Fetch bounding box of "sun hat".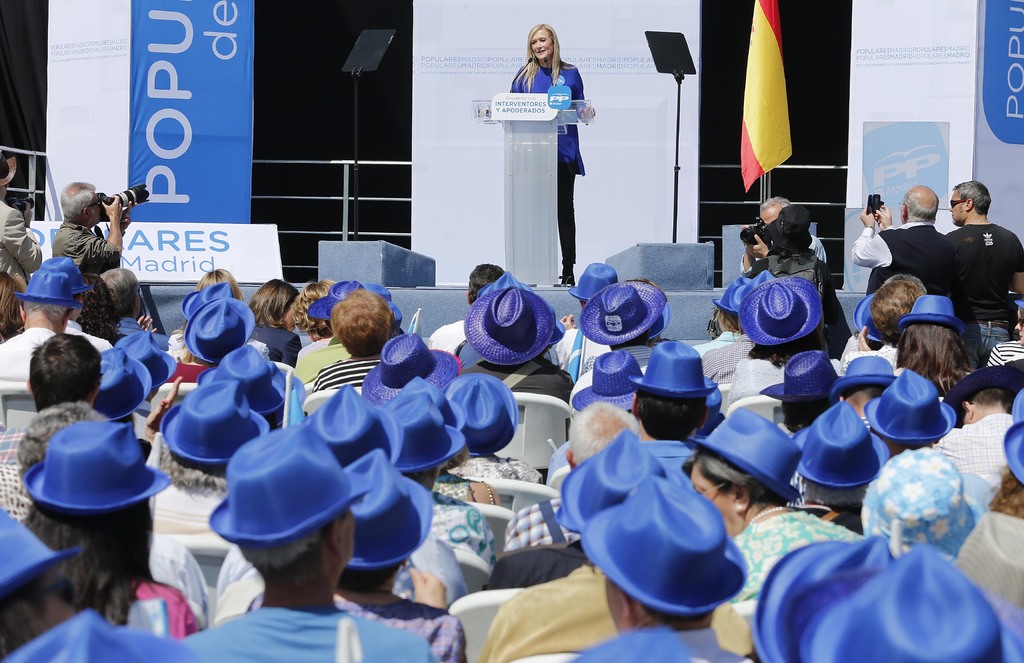
Bbox: Rect(305, 278, 401, 328).
